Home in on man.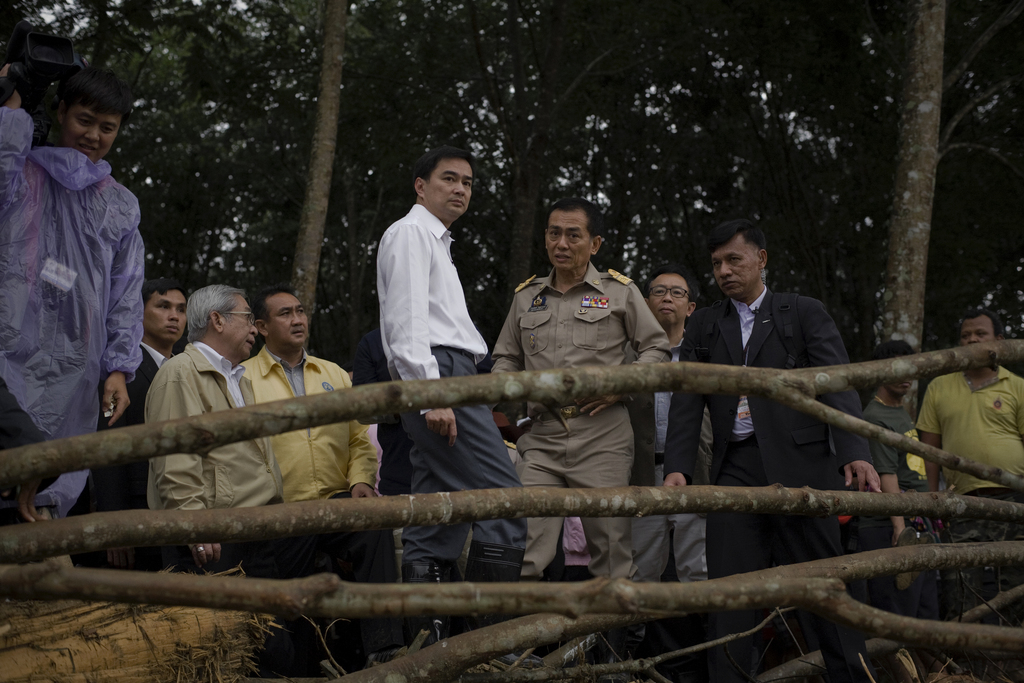
Homed in at left=913, top=289, right=1023, bottom=552.
